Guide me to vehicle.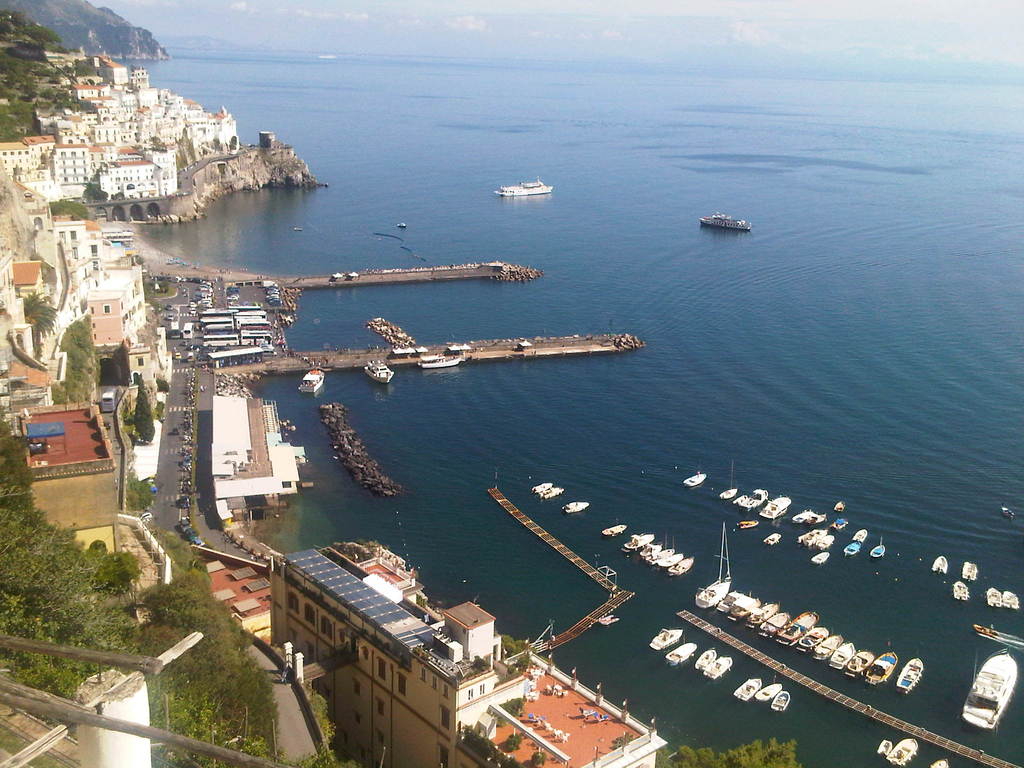
Guidance: x1=492, y1=177, x2=554, y2=196.
